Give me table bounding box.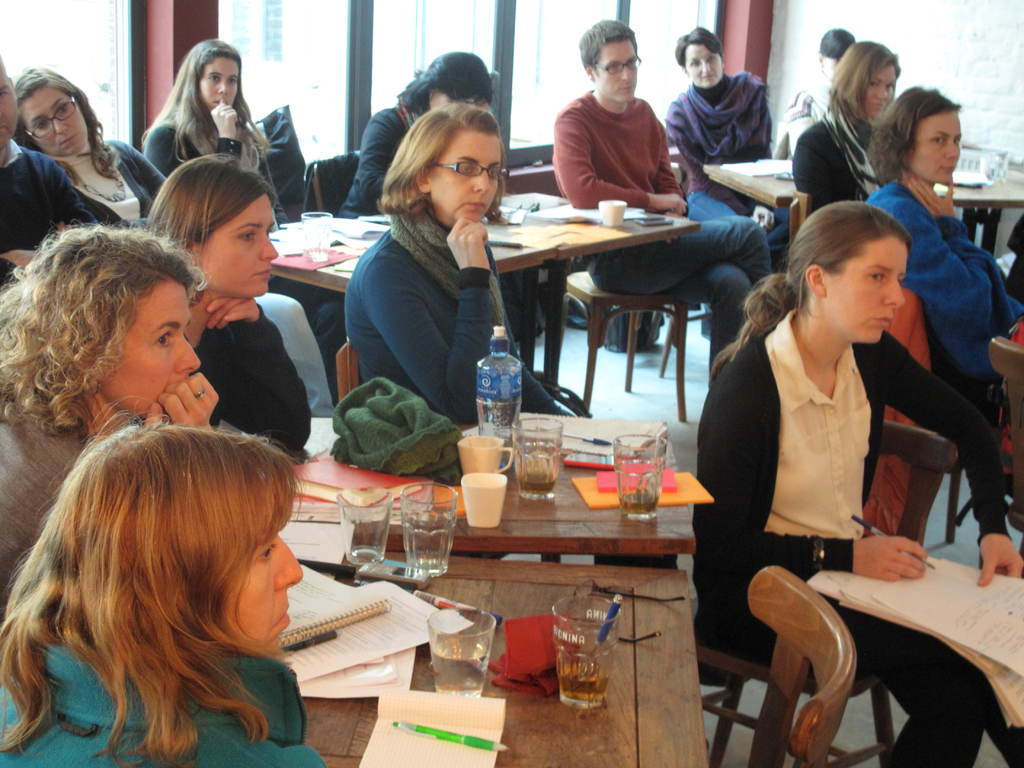
rect(541, 184, 702, 397).
